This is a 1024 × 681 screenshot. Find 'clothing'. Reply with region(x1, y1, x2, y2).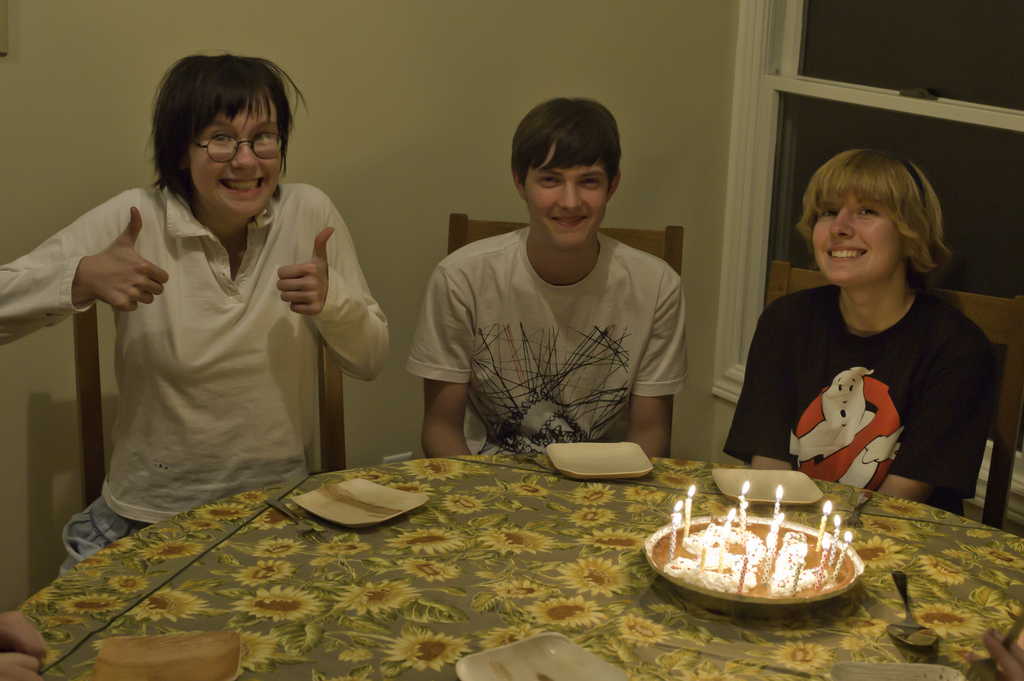
region(404, 230, 692, 456).
